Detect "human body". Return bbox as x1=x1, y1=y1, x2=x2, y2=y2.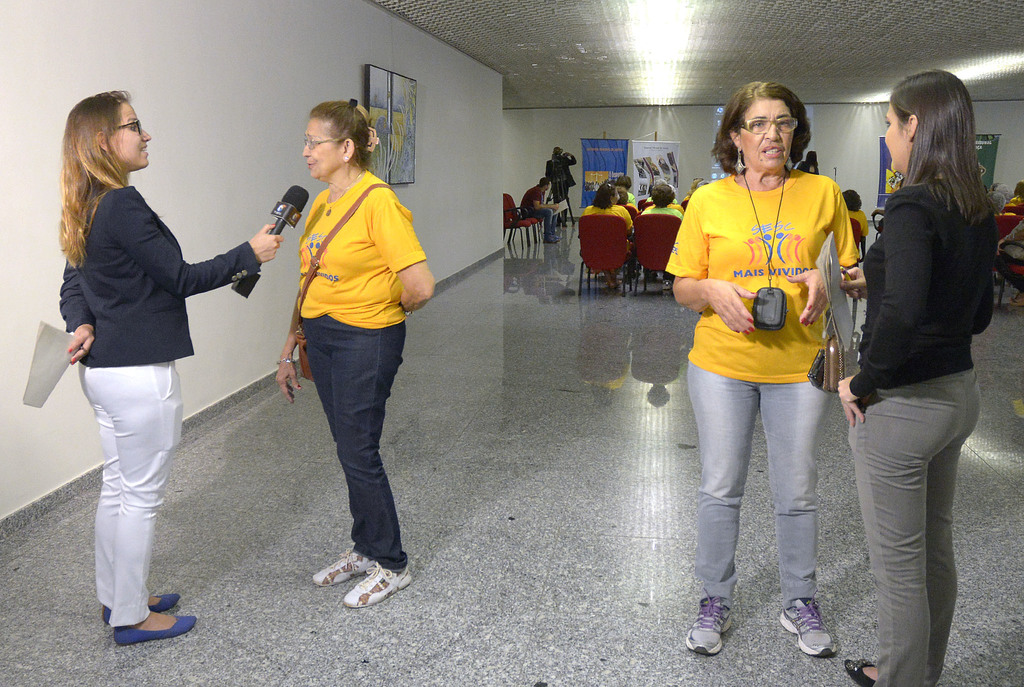
x1=664, y1=74, x2=868, y2=659.
